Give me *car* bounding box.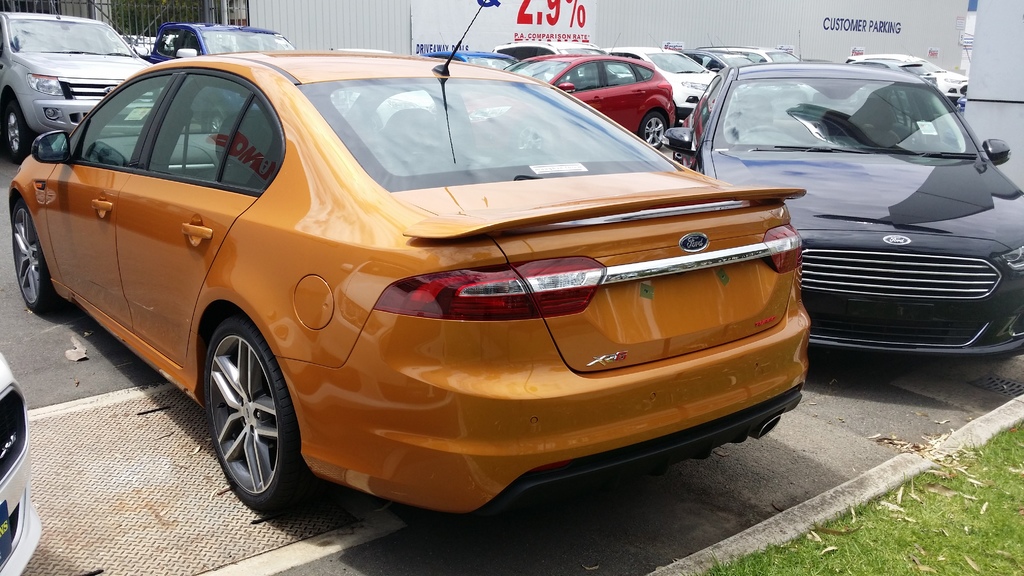
bbox=(8, 2, 808, 519).
